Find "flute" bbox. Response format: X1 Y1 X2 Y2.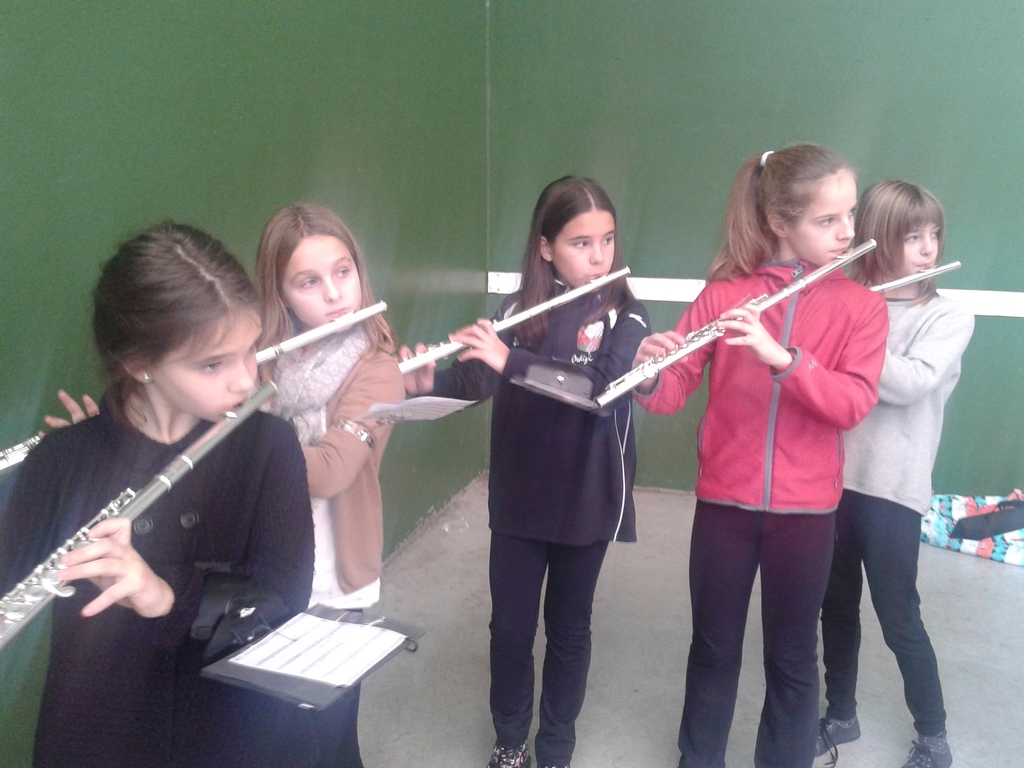
868 259 963 294.
